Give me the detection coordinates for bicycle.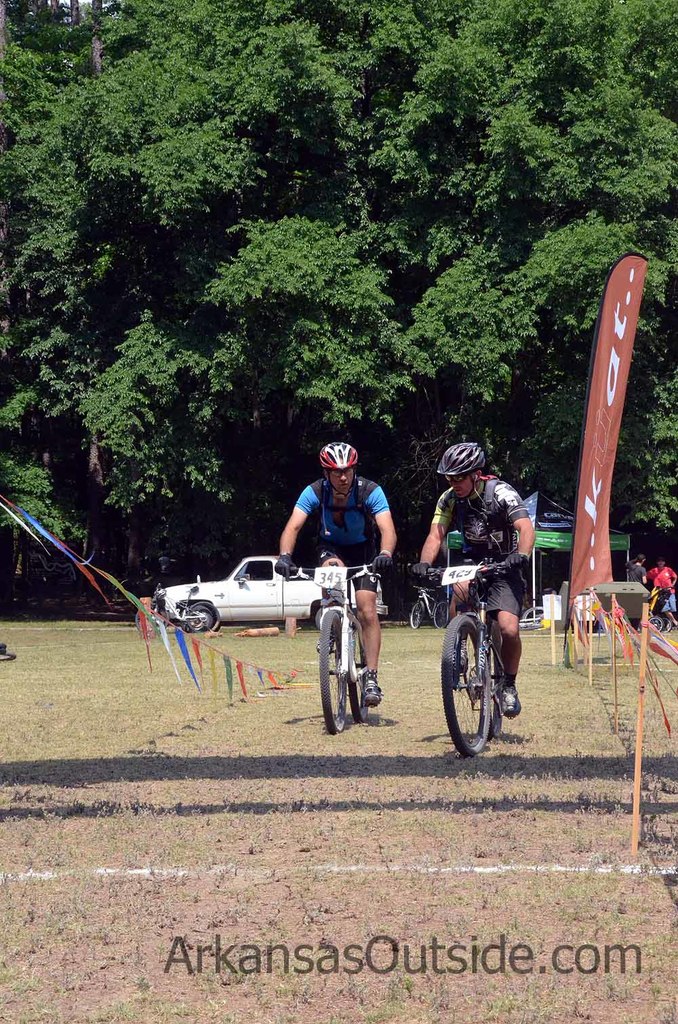
rect(283, 557, 392, 734).
